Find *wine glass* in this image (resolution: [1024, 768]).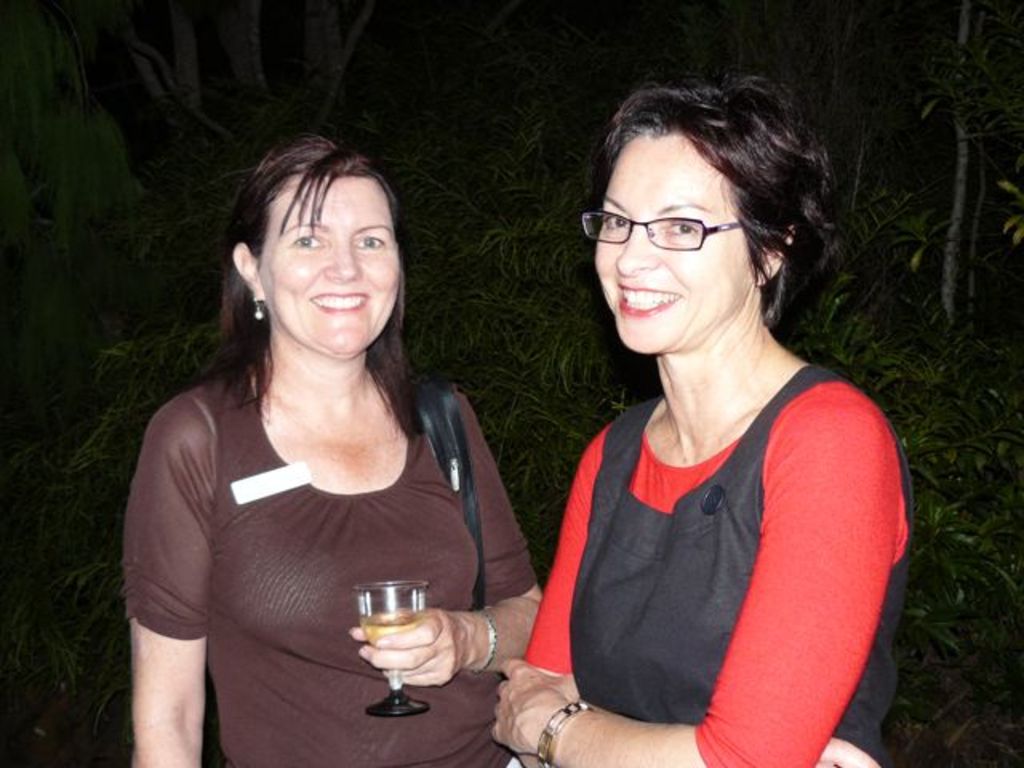
<bbox>350, 576, 429, 712</bbox>.
